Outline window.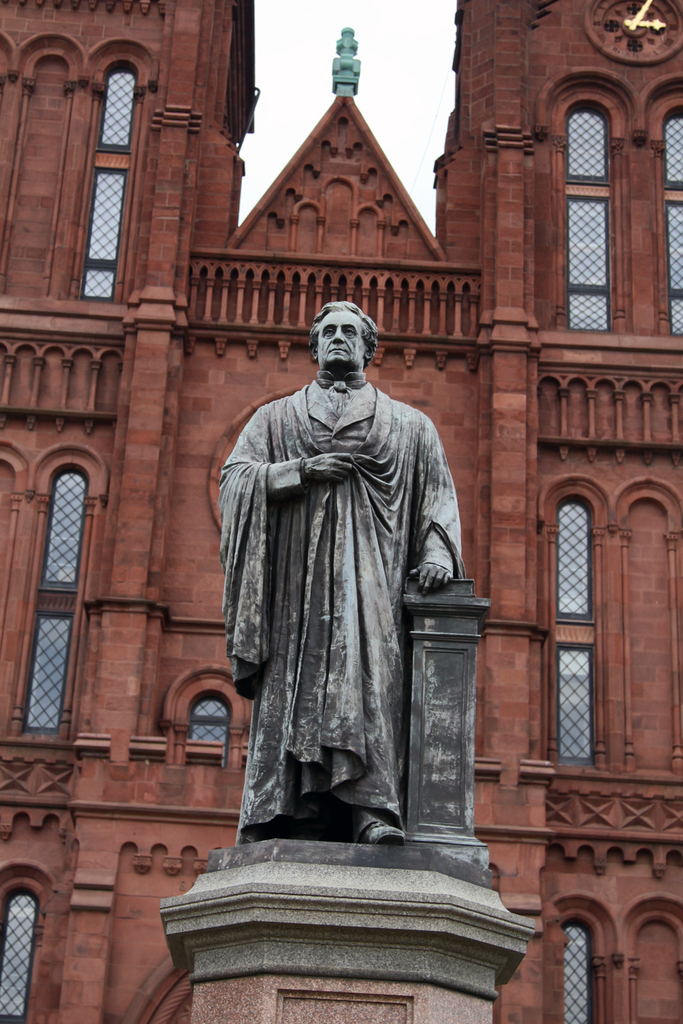
Outline: (660, 105, 682, 336).
